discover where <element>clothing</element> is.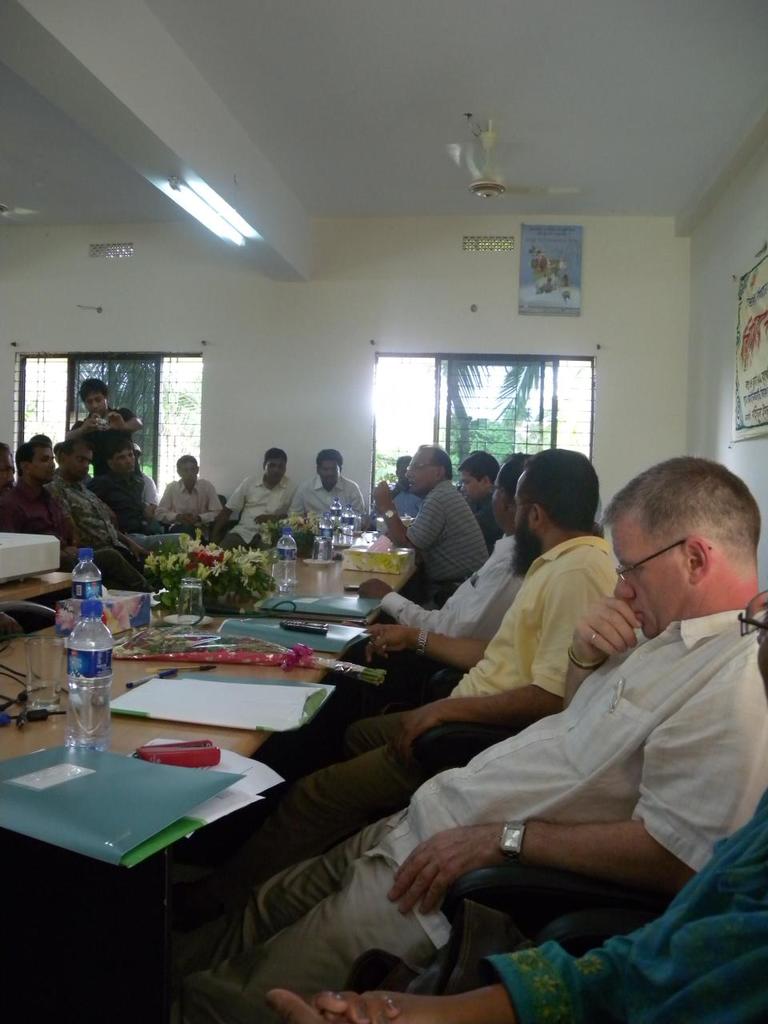
Discovered at x1=73 y1=468 x2=121 y2=550.
